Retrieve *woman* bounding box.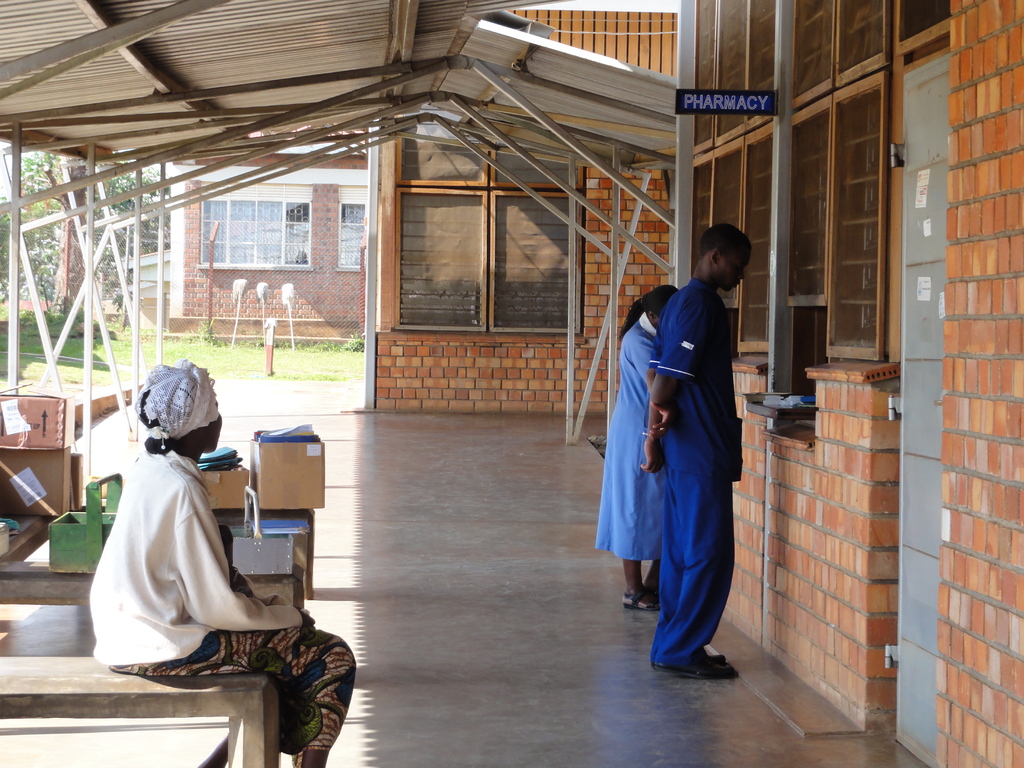
Bounding box: {"x1": 593, "y1": 285, "x2": 678, "y2": 607}.
